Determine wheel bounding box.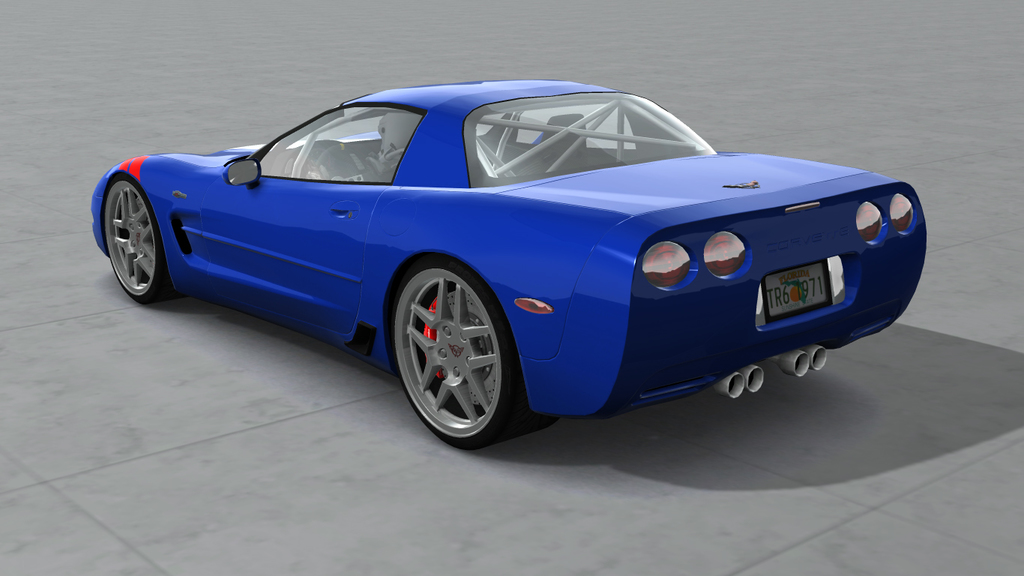
Determined: 393,257,556,451.
